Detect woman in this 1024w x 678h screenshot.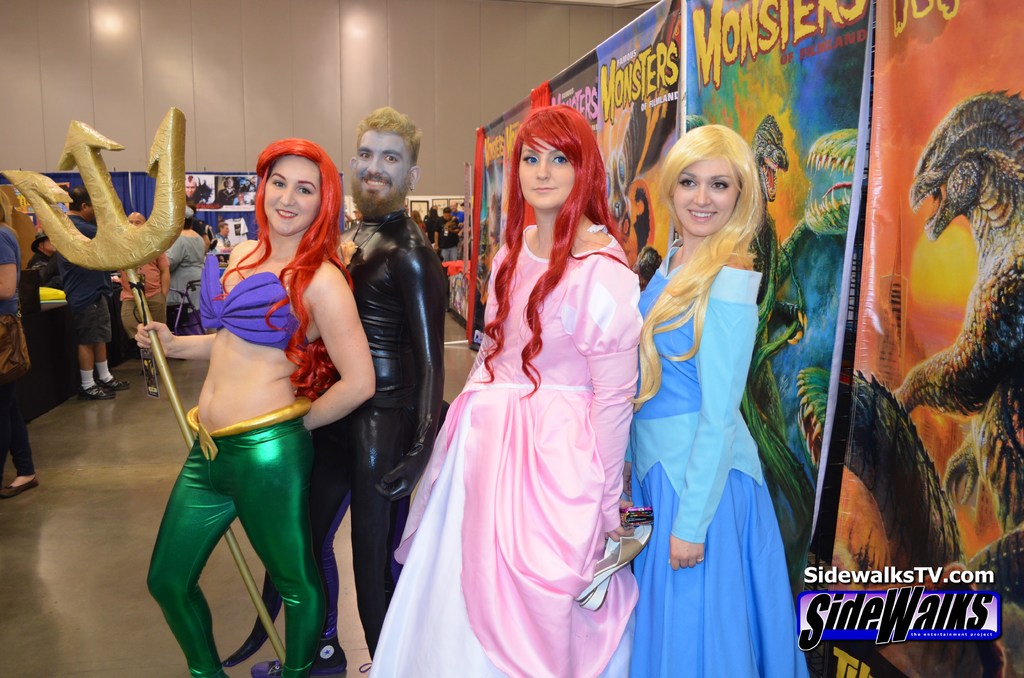
Detection: 144,136,375,677.
